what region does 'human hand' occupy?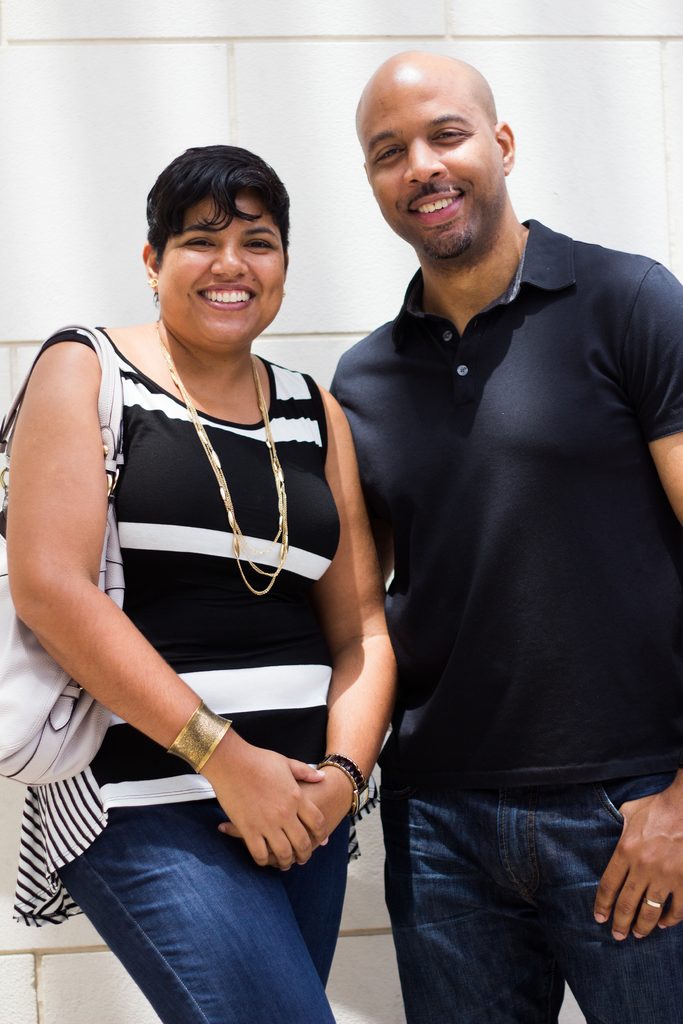
[x1=589, y1=783, x2=682, y2=944].
